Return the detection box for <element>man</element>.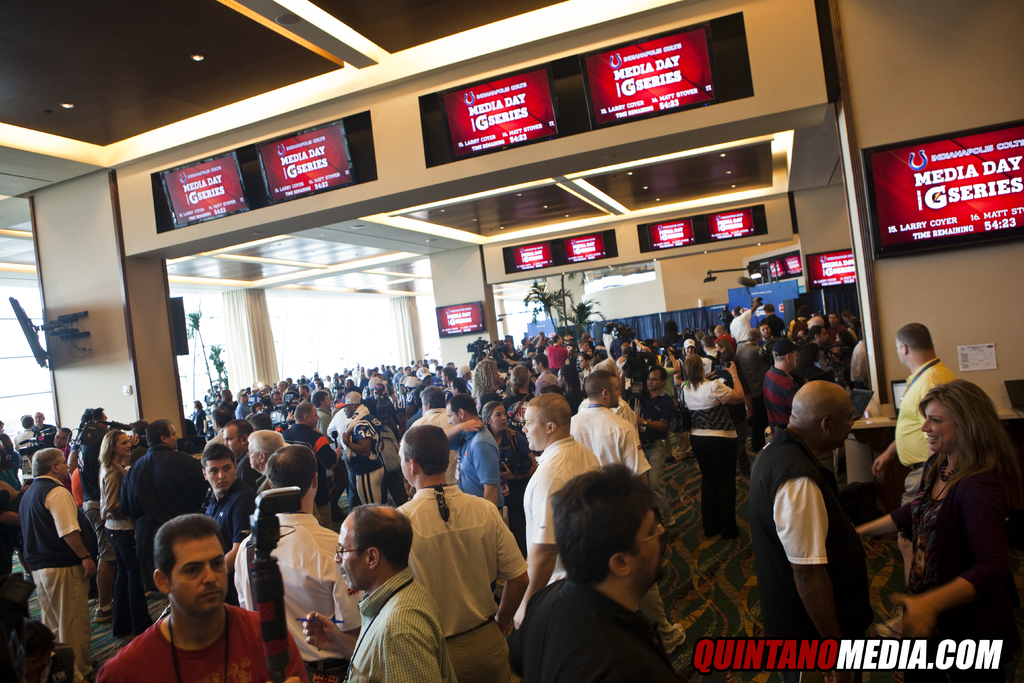
crop(13, 446, 96, 682).
